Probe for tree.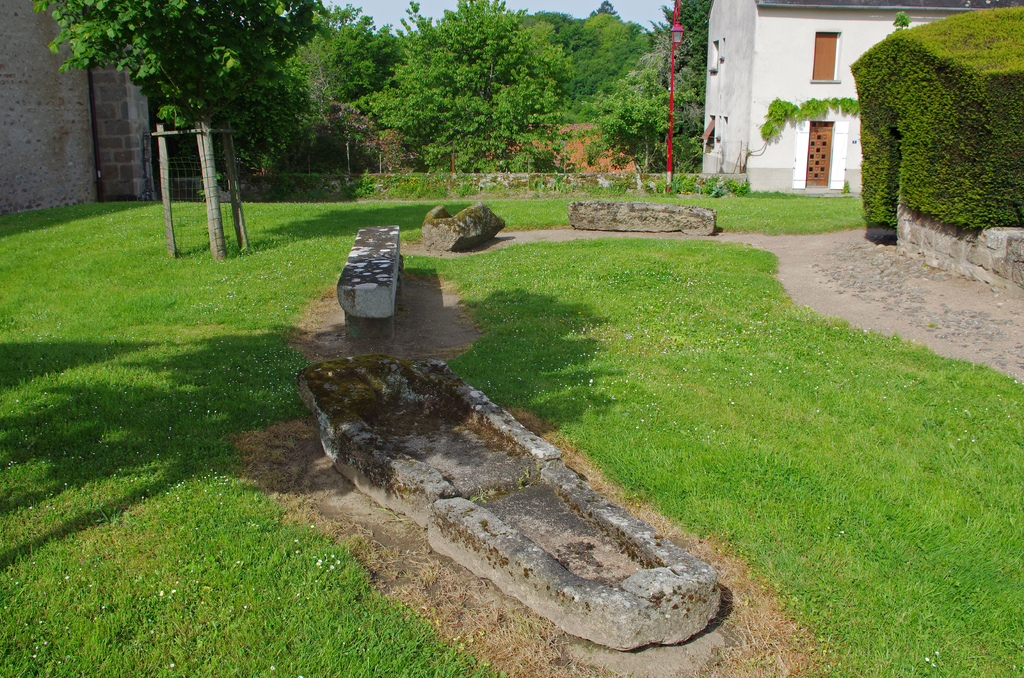
Probe result: <region>32, 0, 323, 262</region>.
